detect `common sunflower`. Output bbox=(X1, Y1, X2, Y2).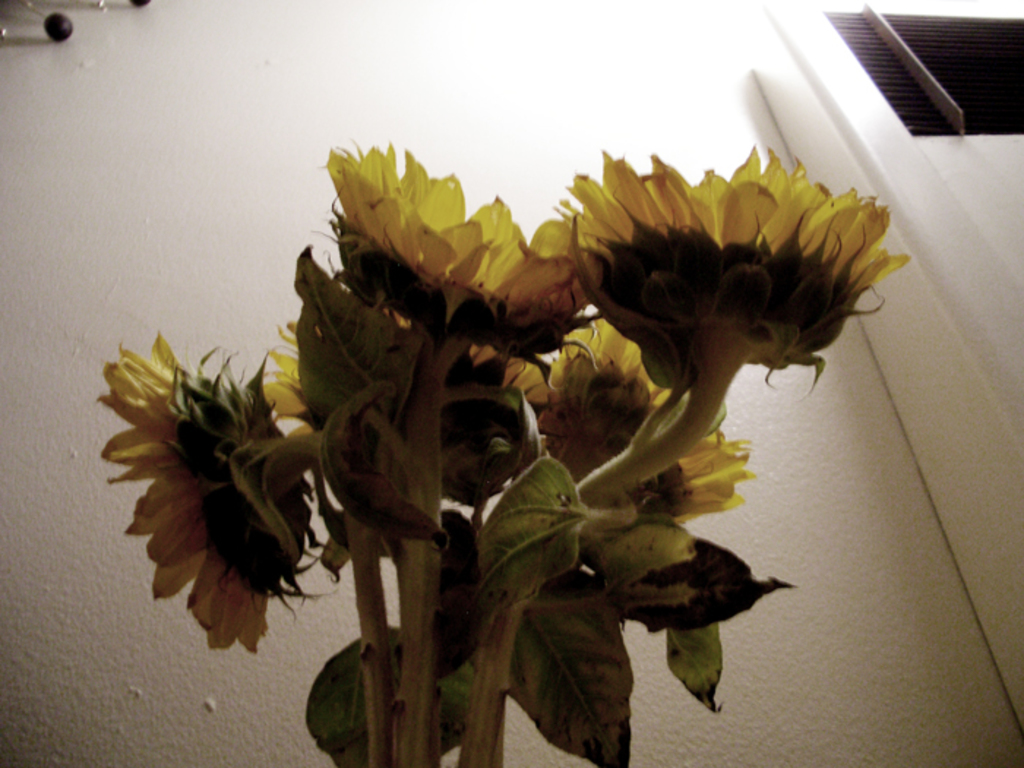
bbox=(556, 145, 911, 382).
